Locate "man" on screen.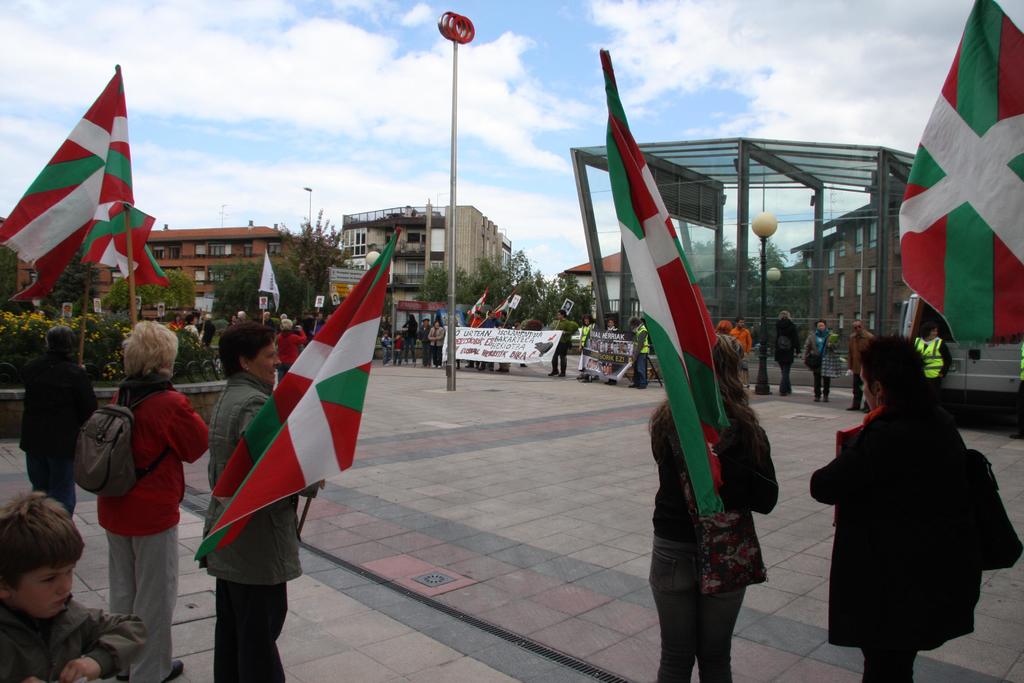
On screen at region(95, 299, 101, 309).
